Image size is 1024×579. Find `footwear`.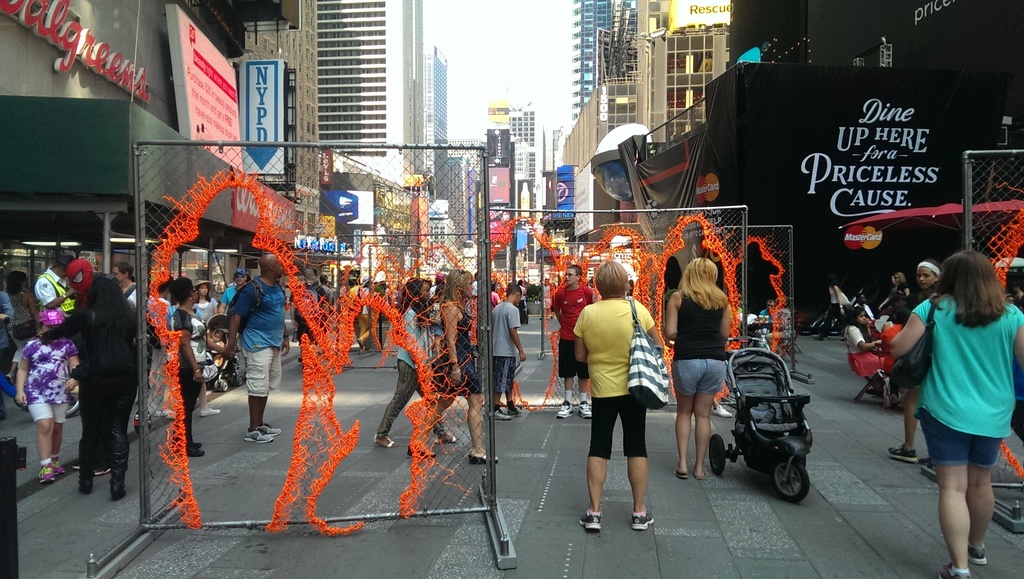
crop(469, 451, 500, 466).
